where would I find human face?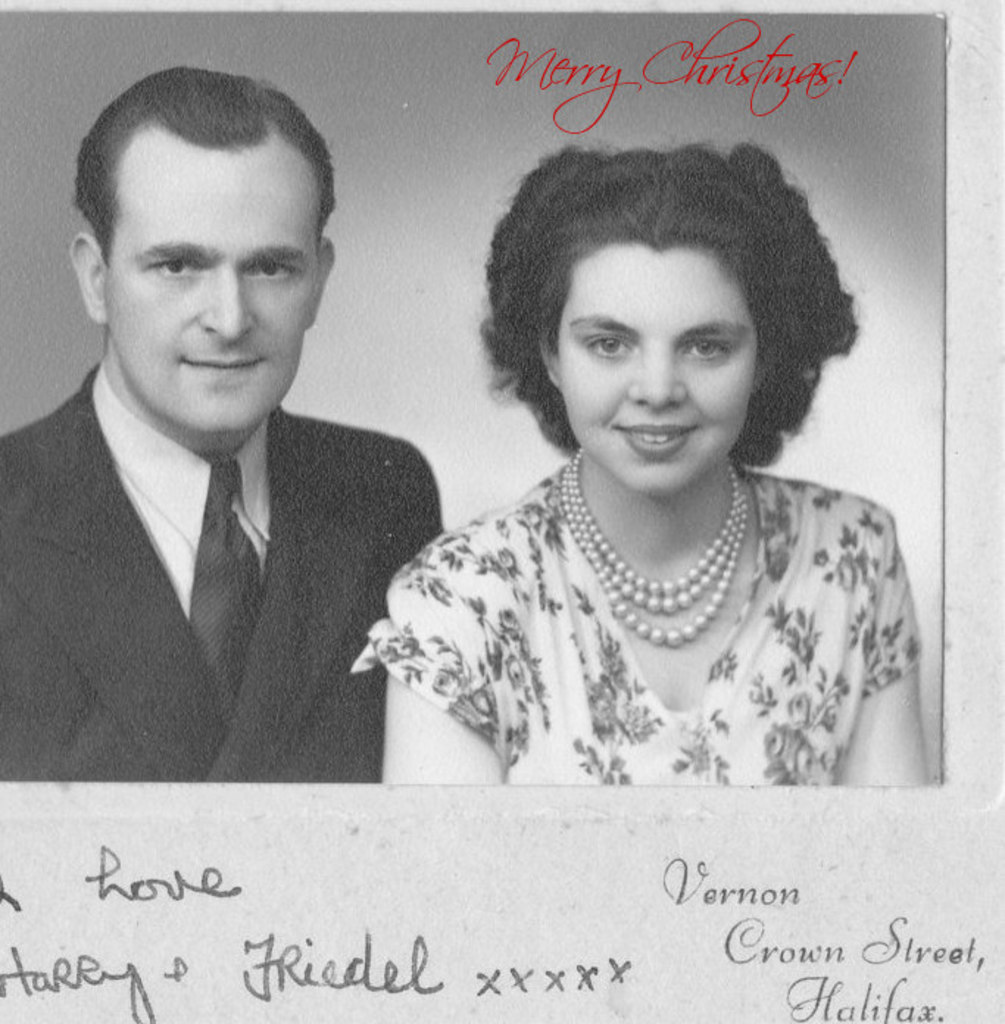
At select_region(106, 150, 316, 433).
